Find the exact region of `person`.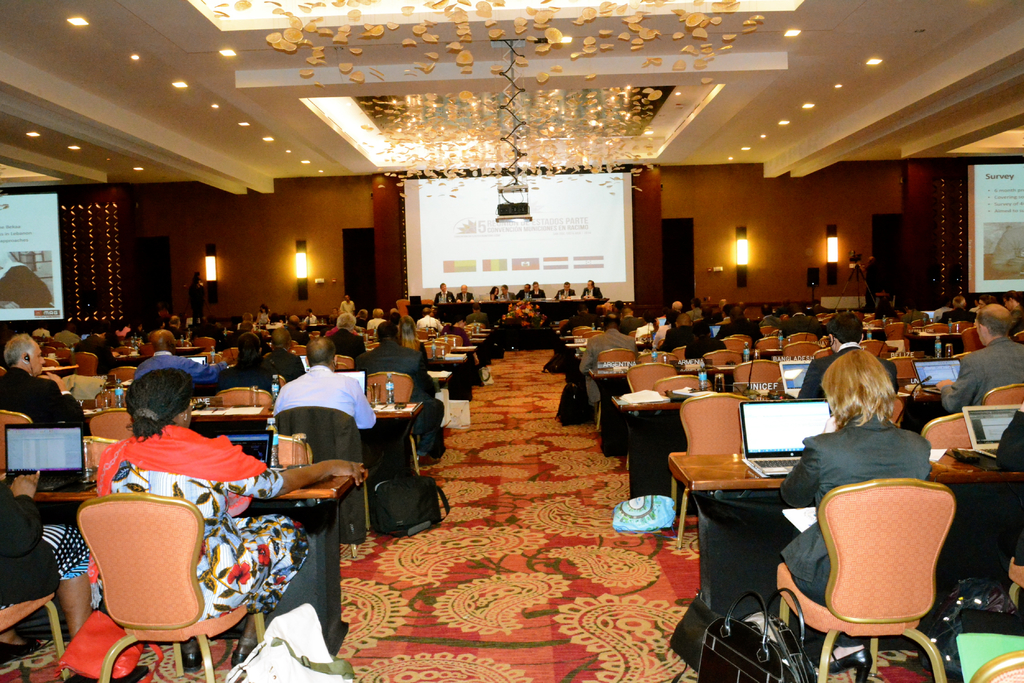
Exact region: {"x1": 214, "y1": 328, "x2": 287, "y2": 394}.
